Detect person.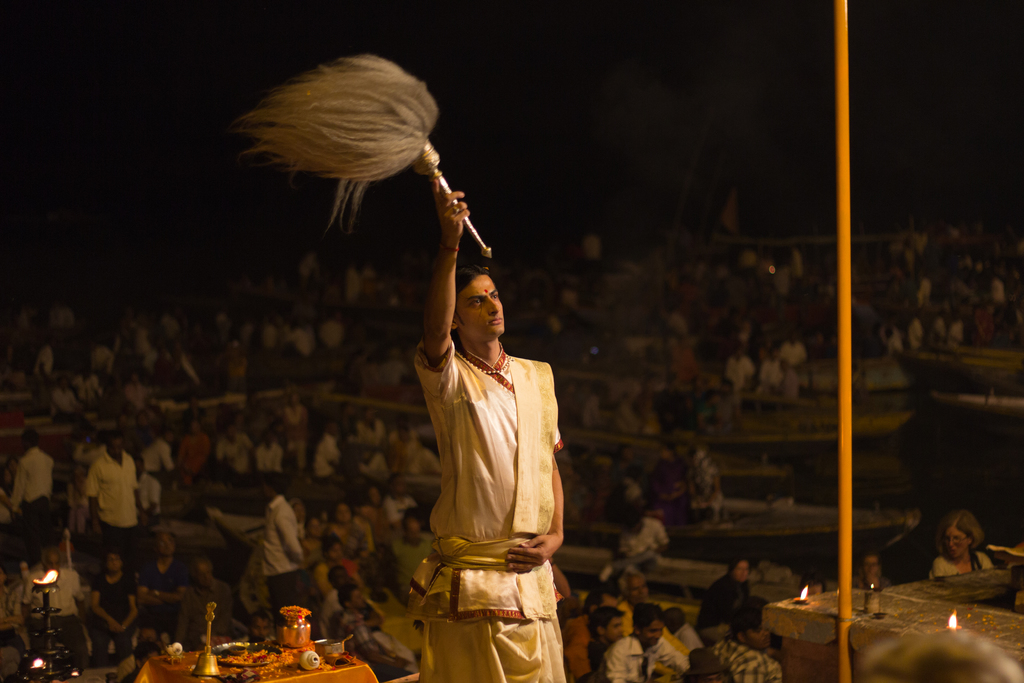
Detected at 388:195:582:677.
